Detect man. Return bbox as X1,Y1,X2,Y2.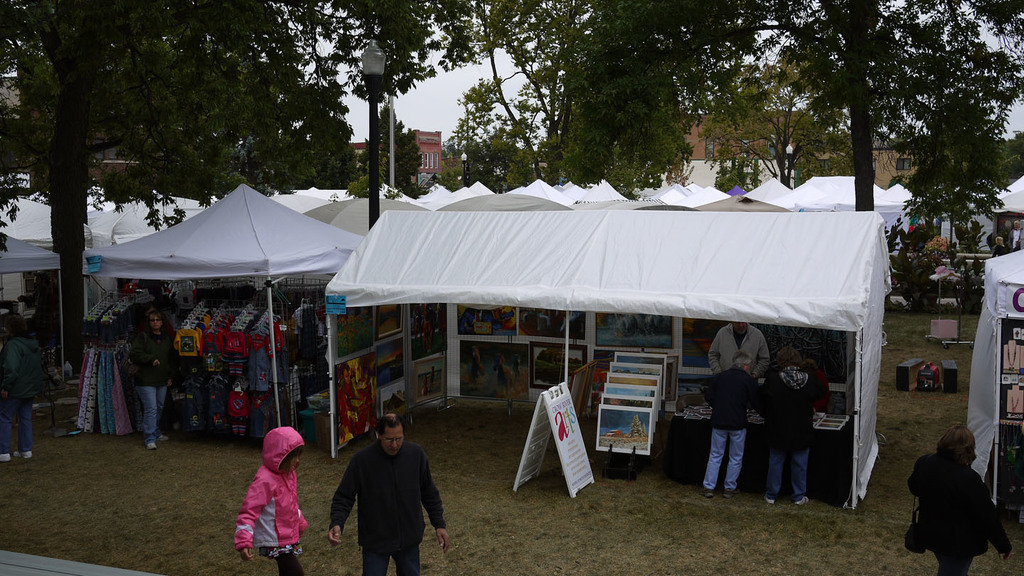
325,412,434,570.
